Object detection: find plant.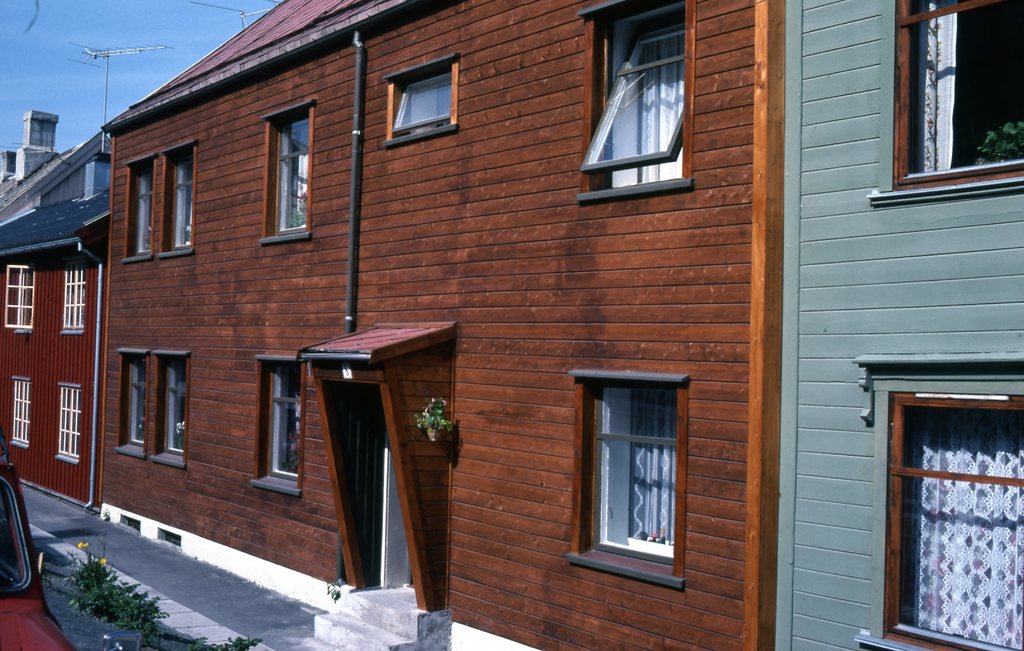
(x1=287, y1=195, x2=308, y2=227).
